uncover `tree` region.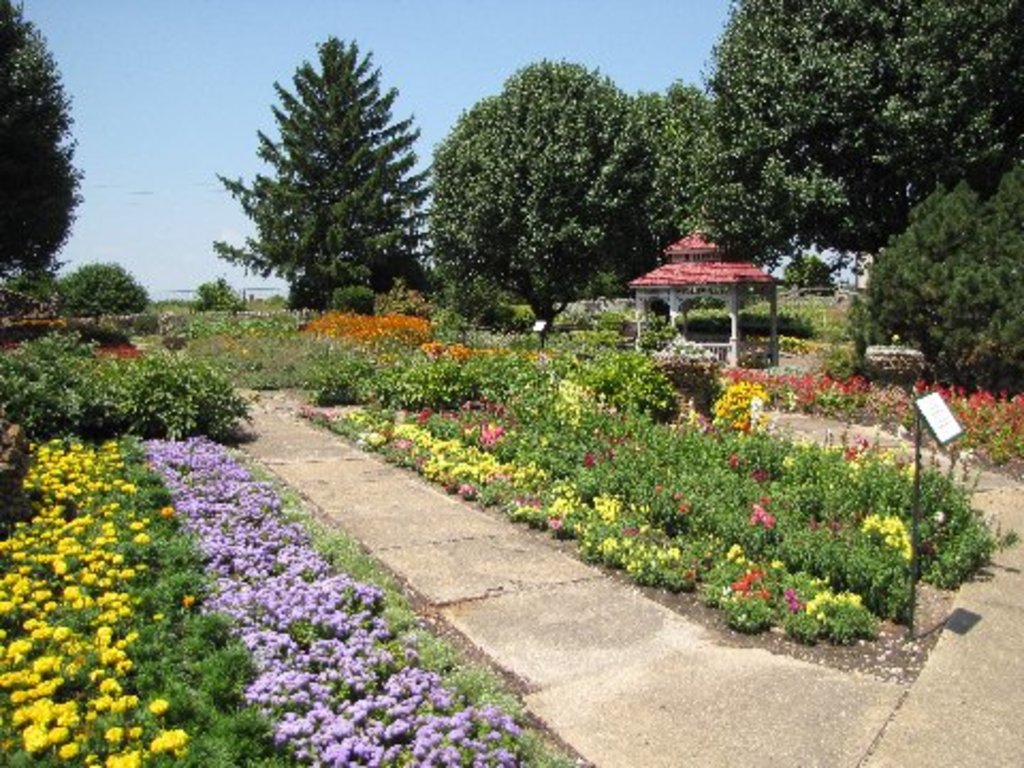
Uncovered: bbox(213, 36, 433, 297).
